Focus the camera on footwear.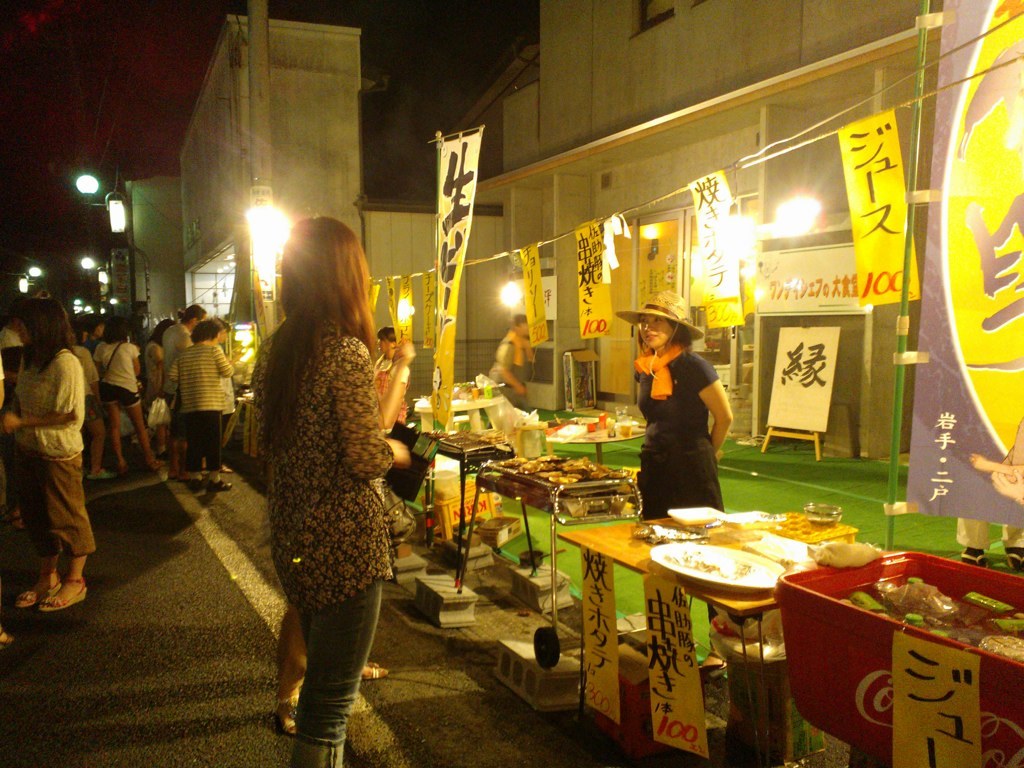
Focus region: l=43, t=569, r=91, b=610.
